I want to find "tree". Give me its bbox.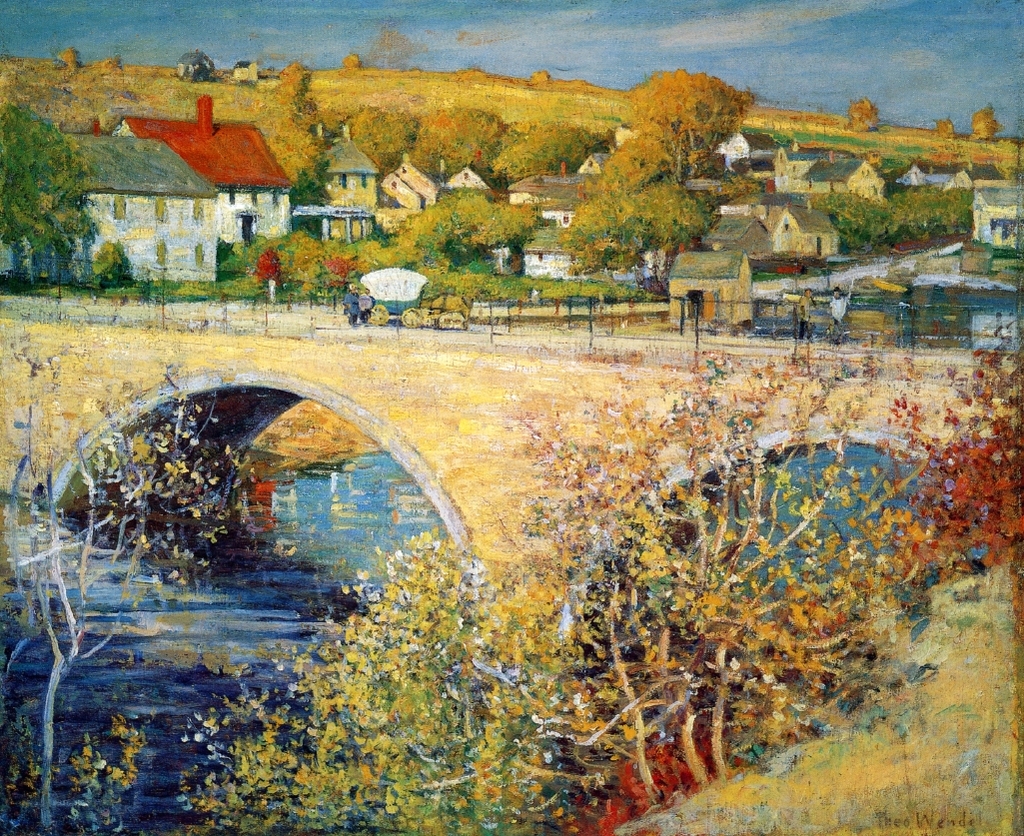
x1=0 y1=368 x2=225 y2=835.
